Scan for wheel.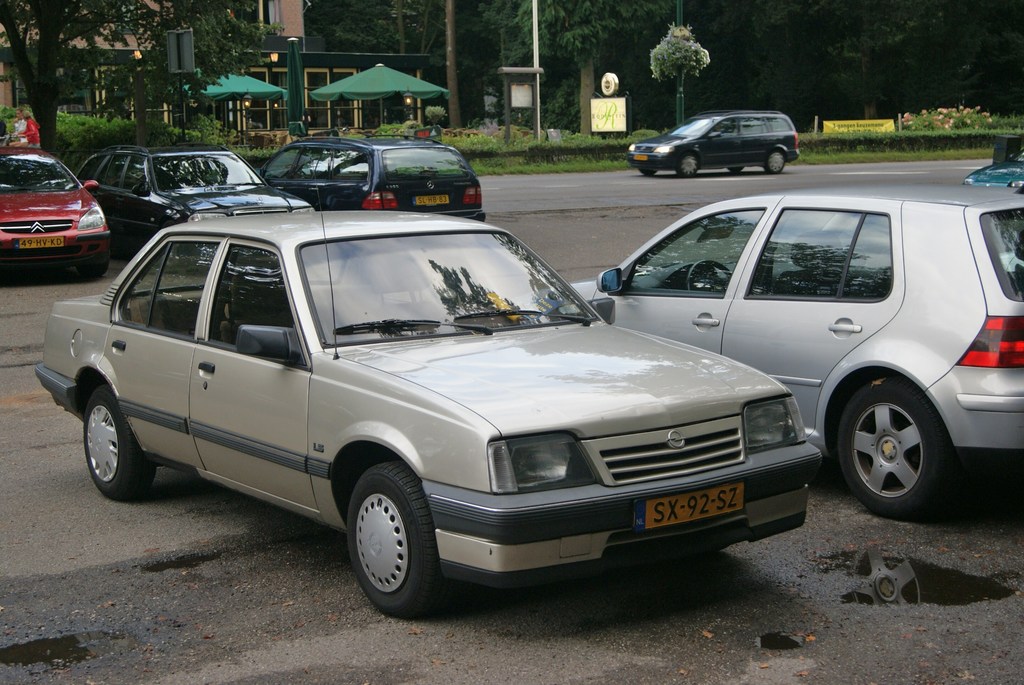
Scan result: left=678, top=154, right=697, bottom=176.
